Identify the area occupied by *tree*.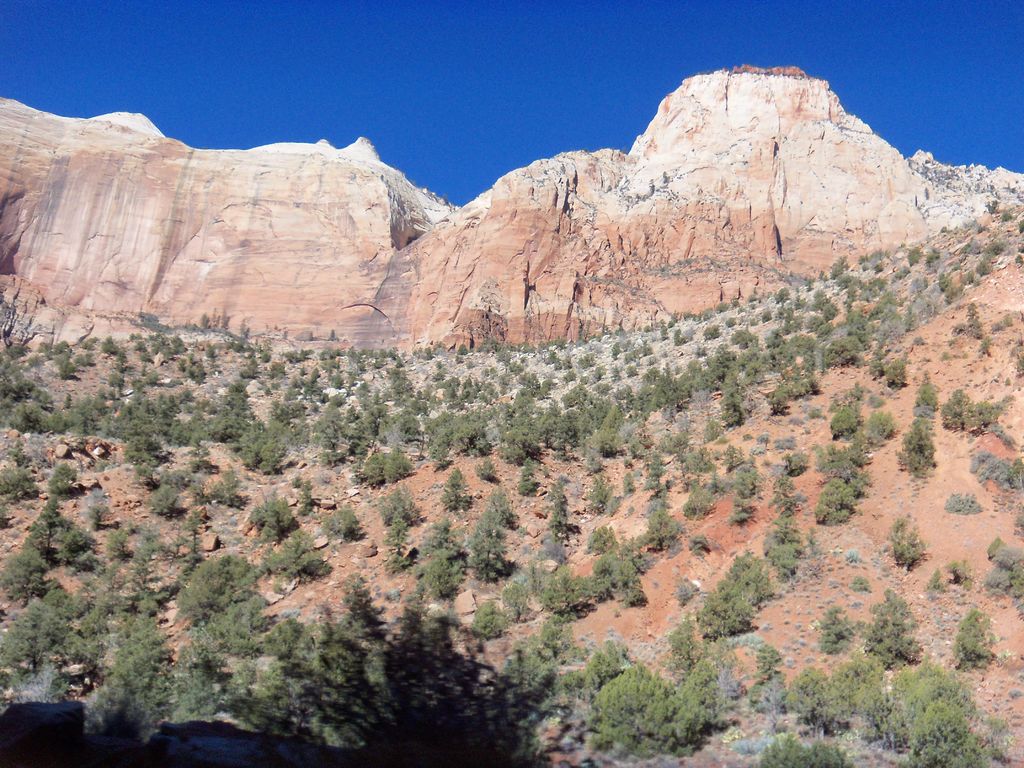
Area: [812, 477, 858, 530].
